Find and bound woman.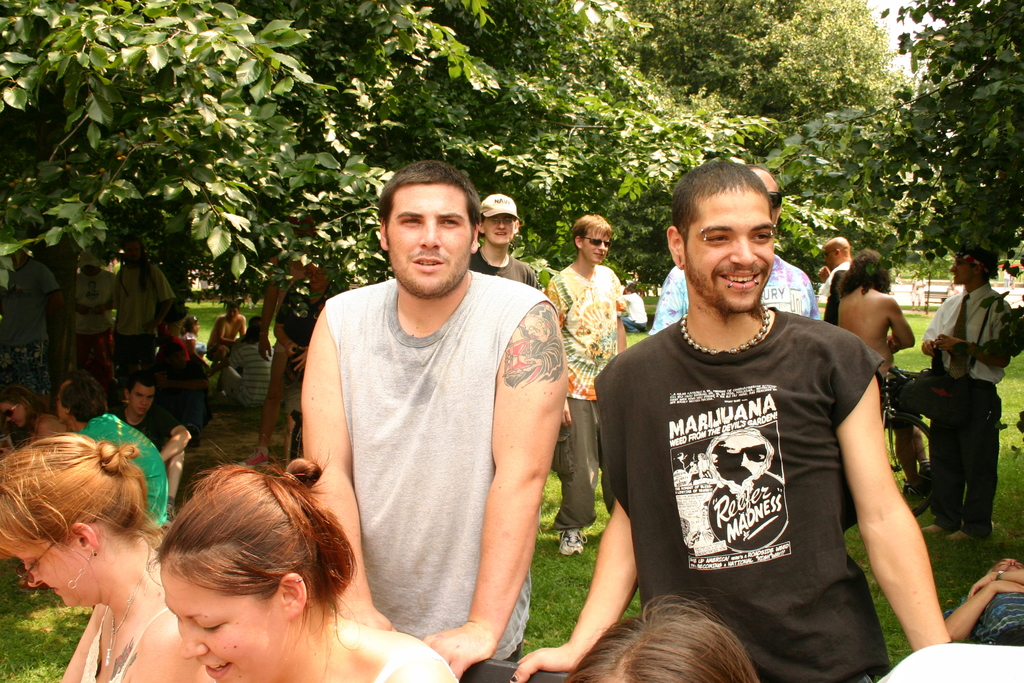
Bound: rect(570, 605, 749, 682).
